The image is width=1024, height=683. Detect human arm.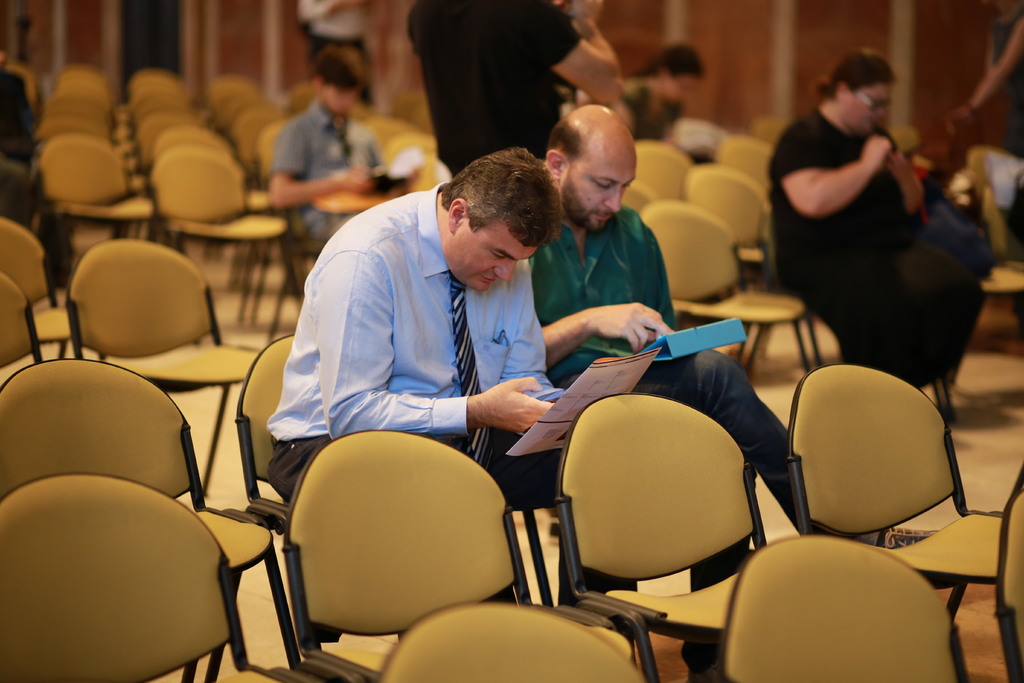
Detection: <box>774,114,897,215</box>.
